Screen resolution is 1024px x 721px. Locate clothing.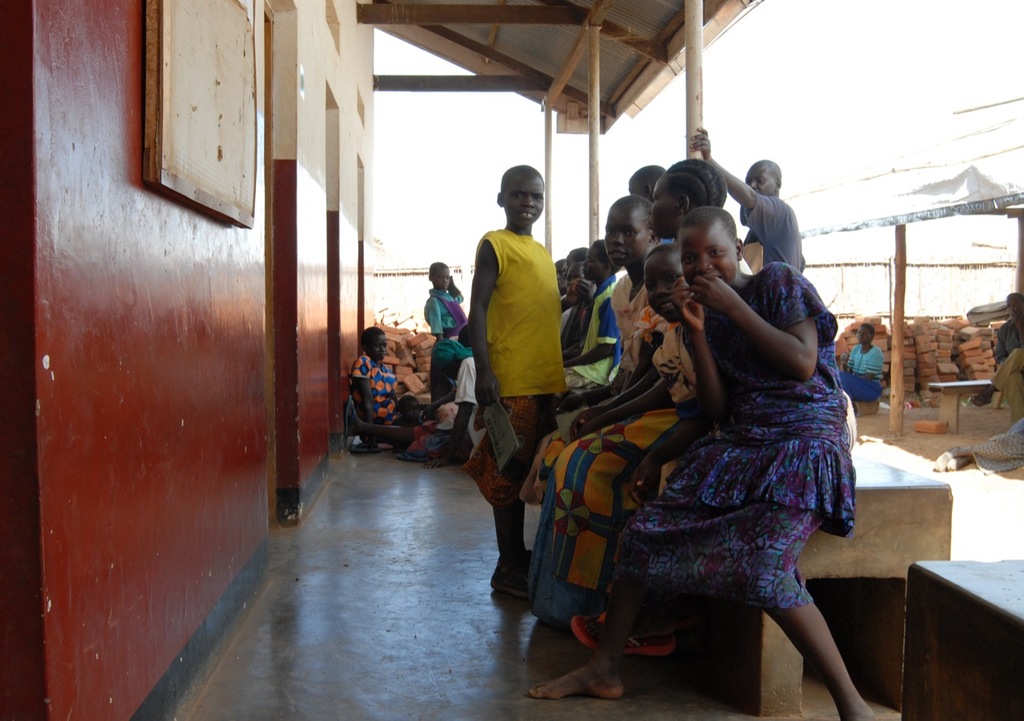
select_region(522, 314, 673, 624).
